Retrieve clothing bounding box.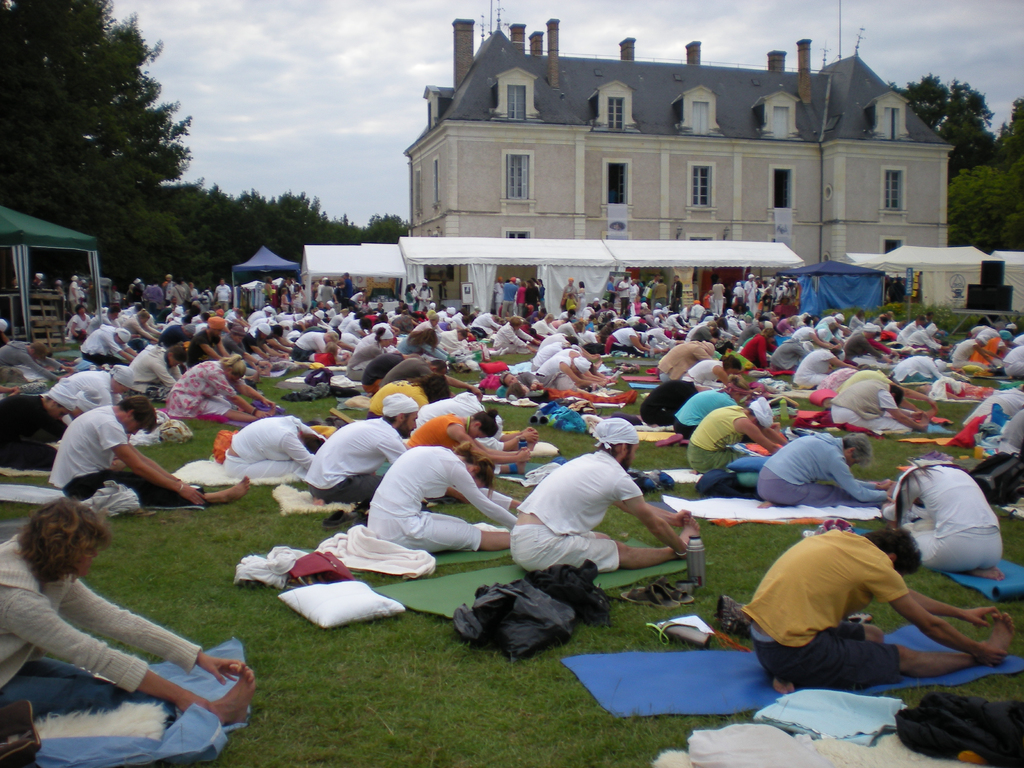
Bounding box: [170,358,246,422].
